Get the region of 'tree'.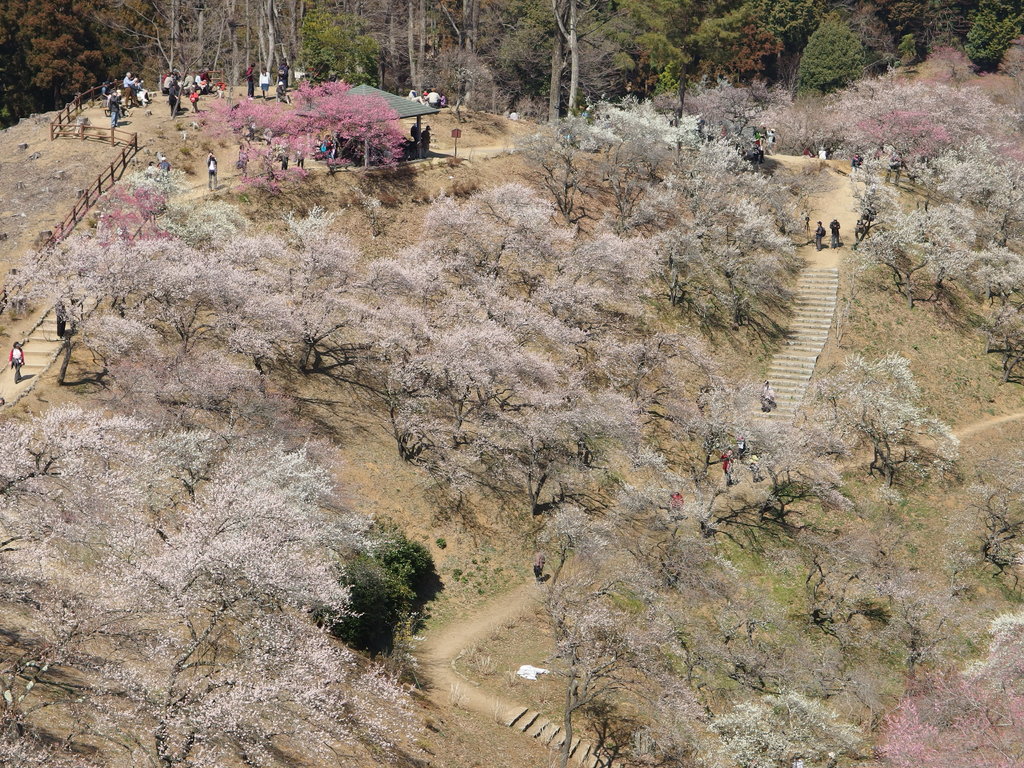
x1=500 y1=0 x2=625 y2=122.
